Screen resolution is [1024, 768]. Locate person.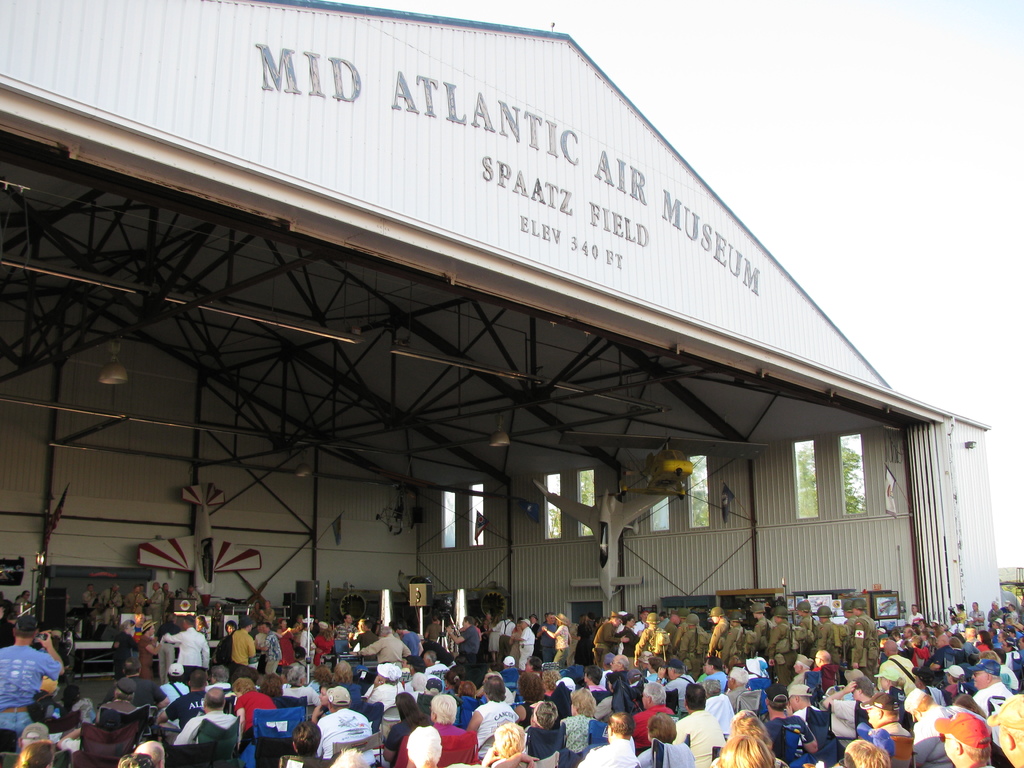
(x1=933, y1=703, x2=995, y2=767).
